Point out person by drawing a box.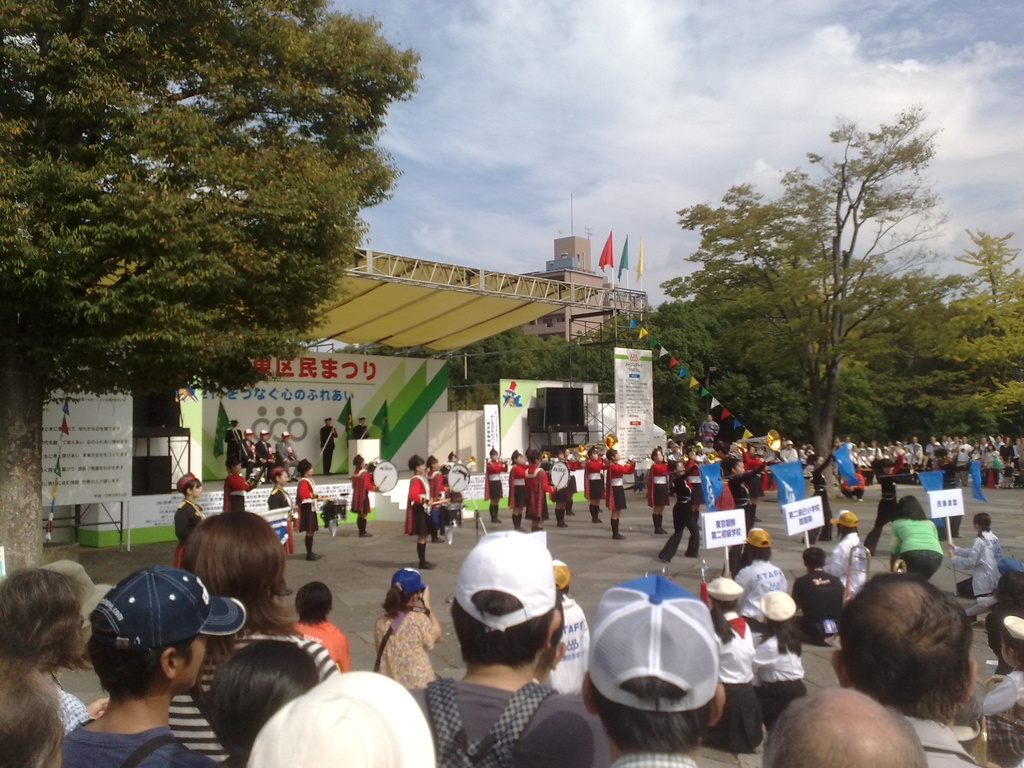
<bbox>173, 508, 344, 766</bbox>.
